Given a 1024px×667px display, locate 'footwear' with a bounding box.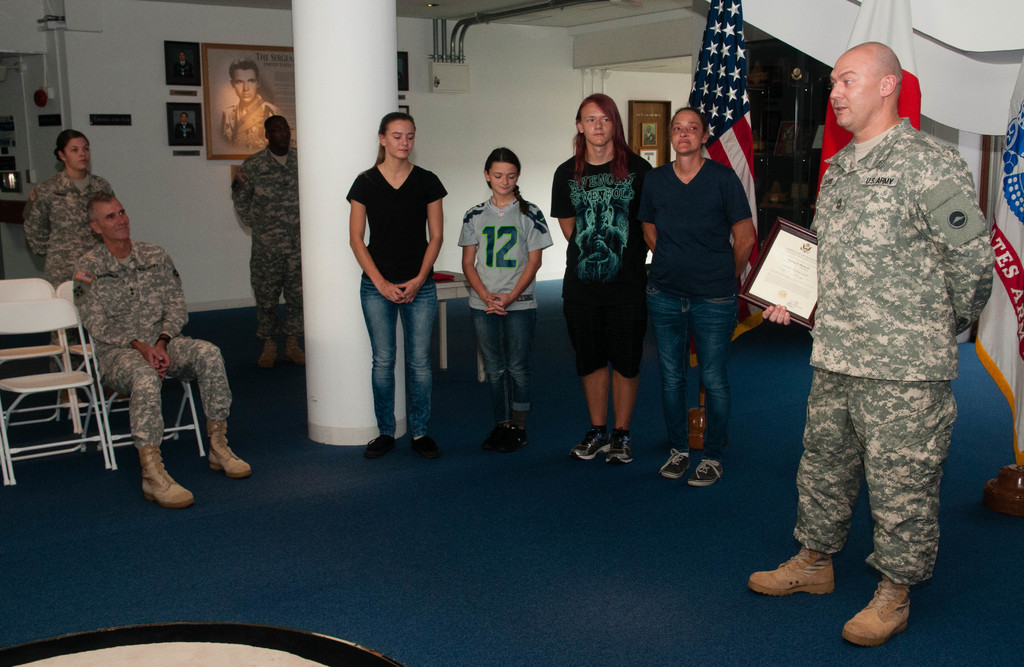
Located: x1=371, y1=436, x2=397, y2=458.
